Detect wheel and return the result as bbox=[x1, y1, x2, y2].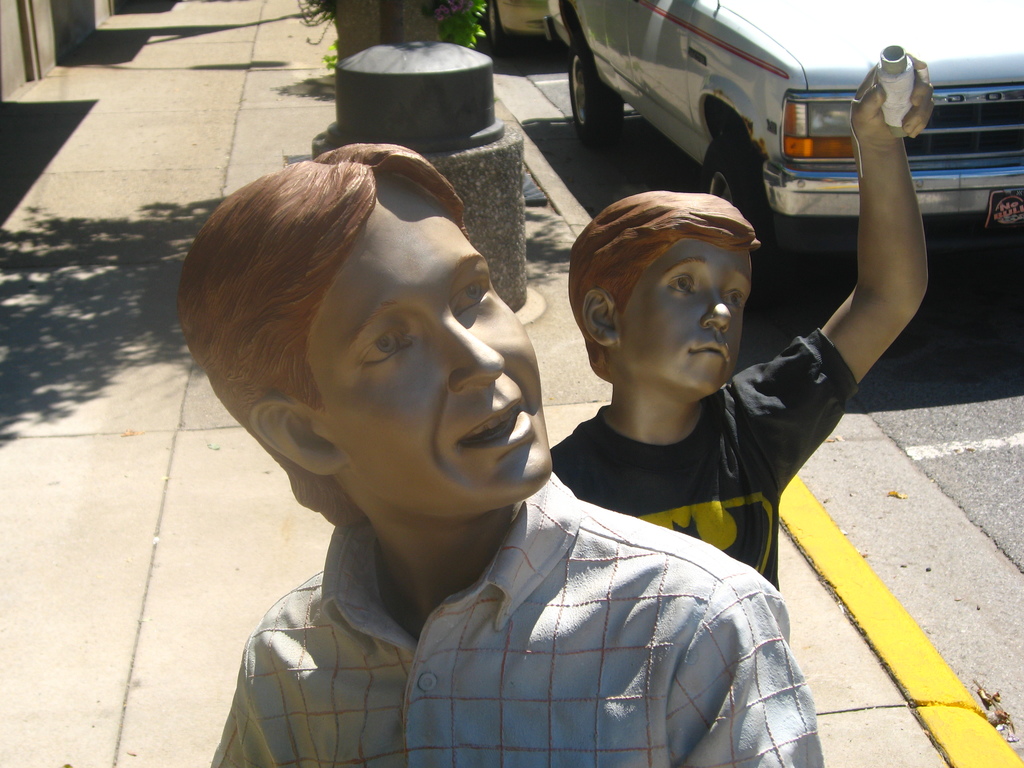
bbox=[567, 45, 620, 145].
